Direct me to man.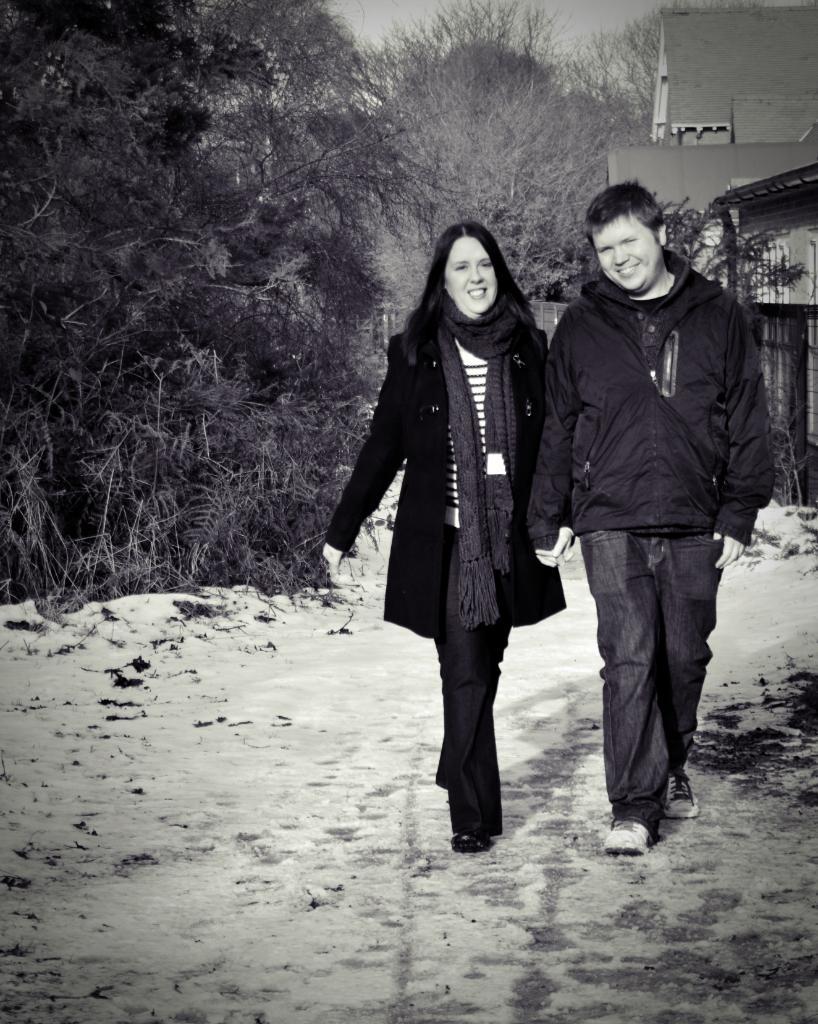
Direction: <box>530,168,779,856</box>.
